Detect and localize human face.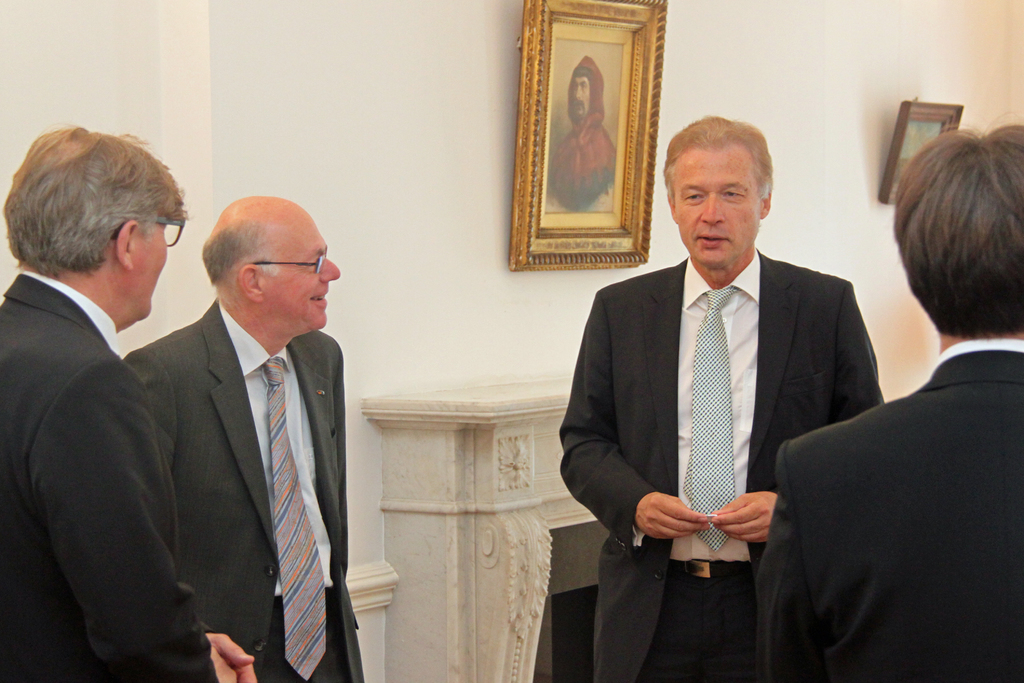
Localized at crop(262, 208, 340, 333).
